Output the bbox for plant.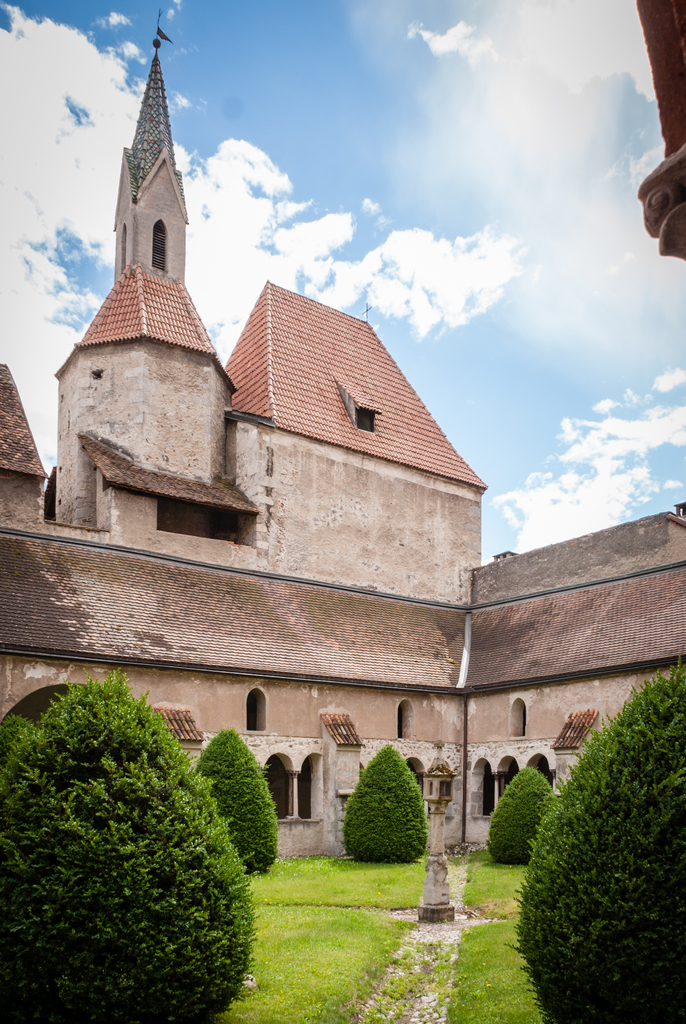
crop(341, 738, 432, 866).
